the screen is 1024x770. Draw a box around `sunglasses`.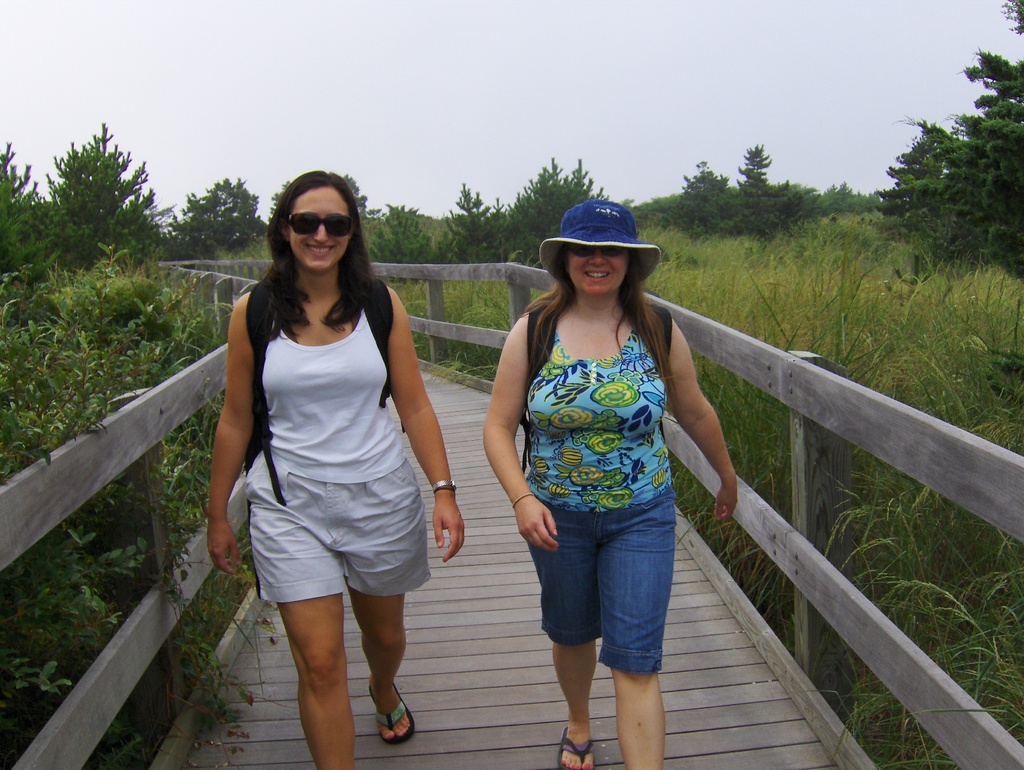
[x1=285, y1=214, x2=355, y2=239].
